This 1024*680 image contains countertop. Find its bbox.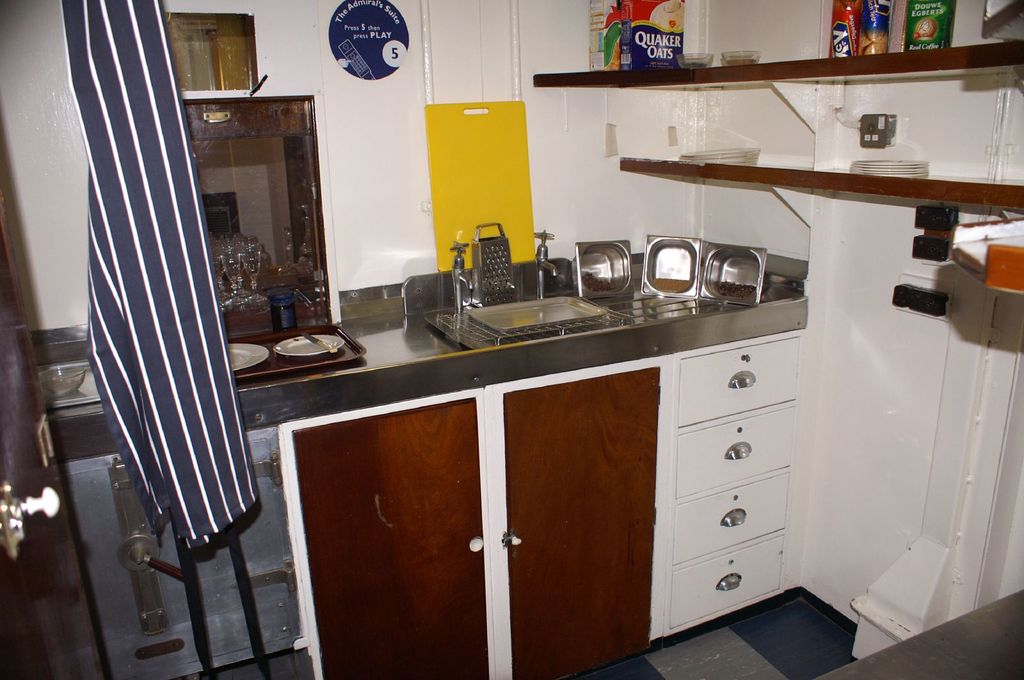
810 593 1023 679.
